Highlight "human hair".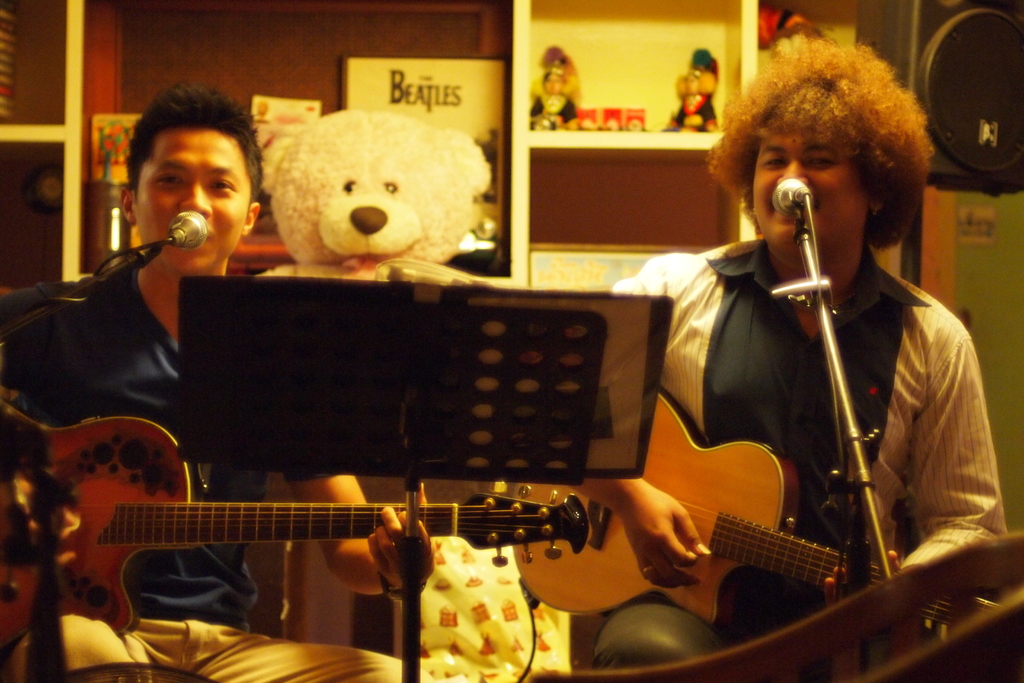
Highlighted region: x1=542 y1=71 x2=570 y2=79.
